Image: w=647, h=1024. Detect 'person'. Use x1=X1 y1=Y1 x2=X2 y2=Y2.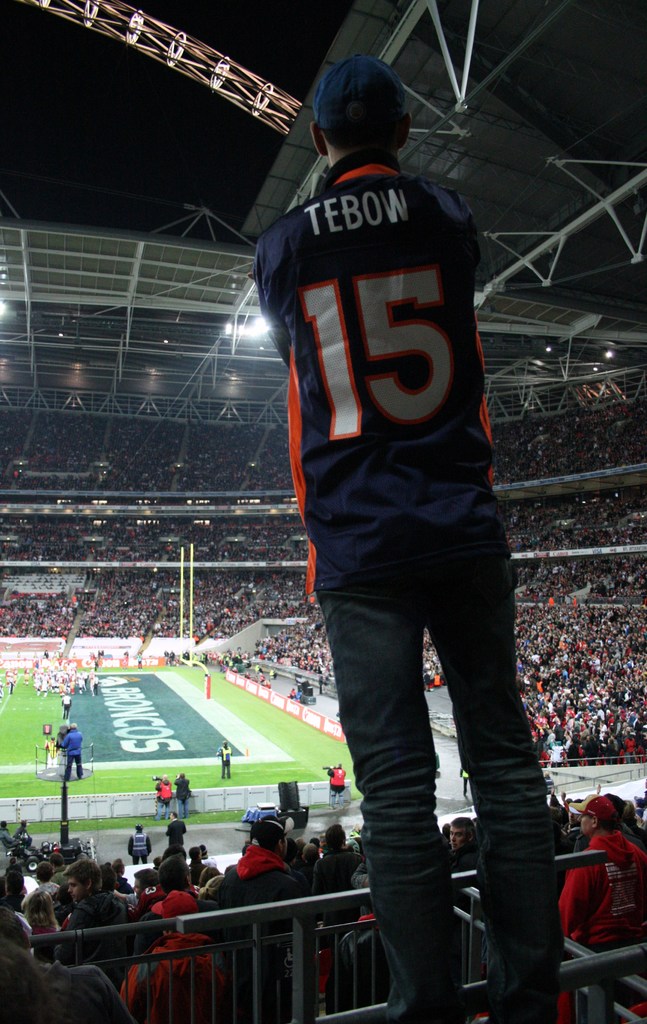
x1=57 y1=849 x2=132 y2=982.
